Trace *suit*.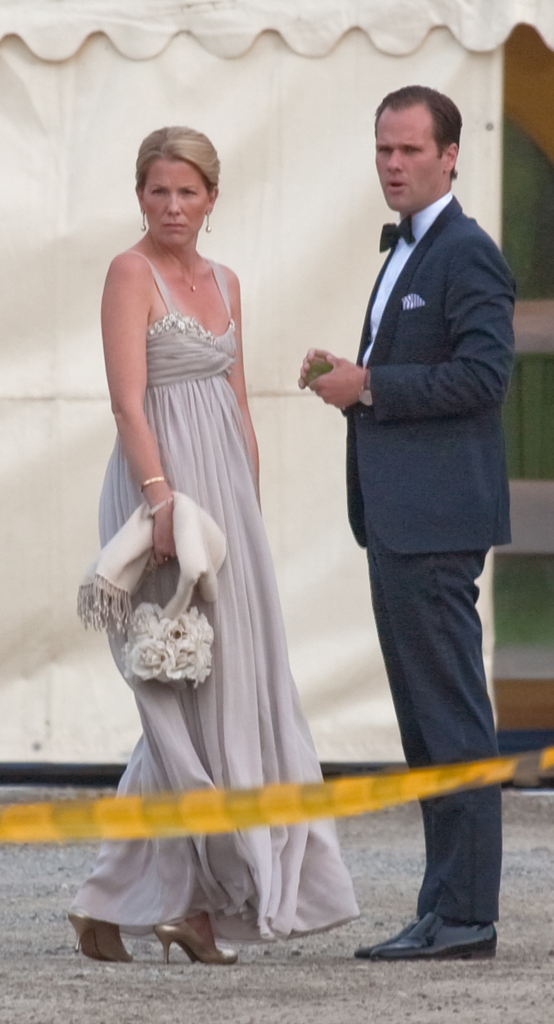
Traced to pyautogui.locateOnScreen(314, 94, 518, 906).
